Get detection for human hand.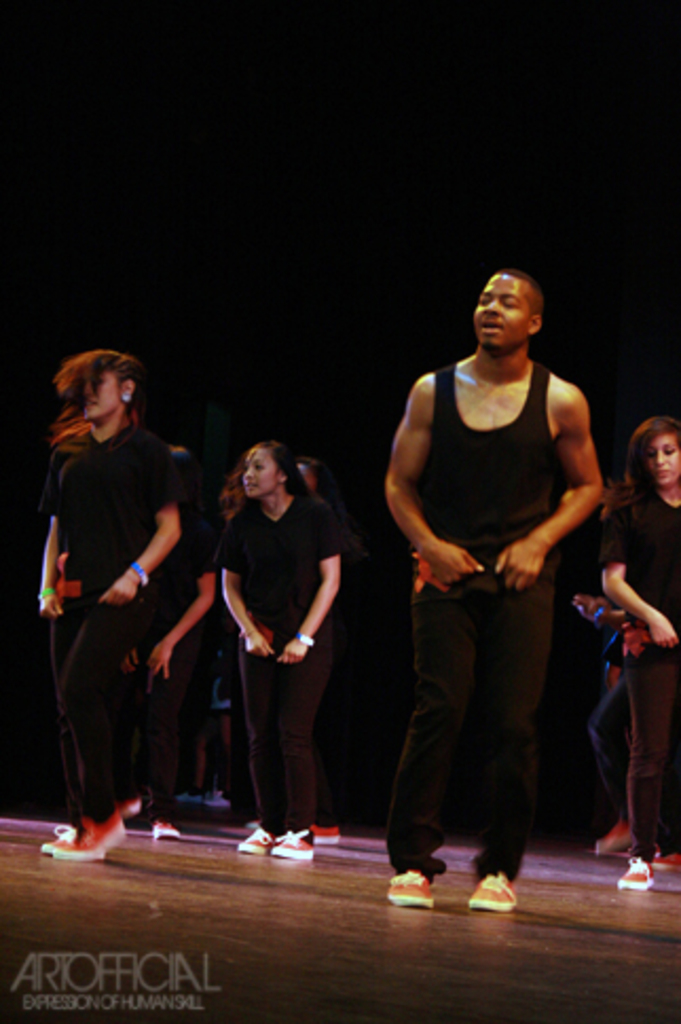
Detection: crop(427, 540, 486, 586).
